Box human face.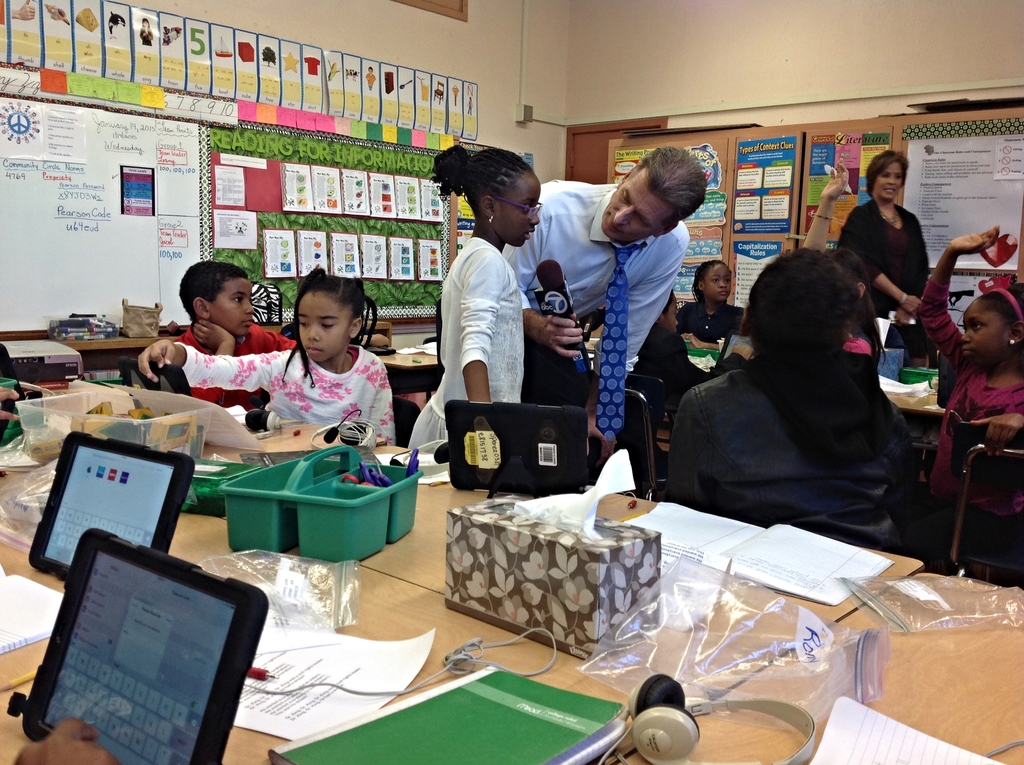
box(957, 299, 1007, 366).
